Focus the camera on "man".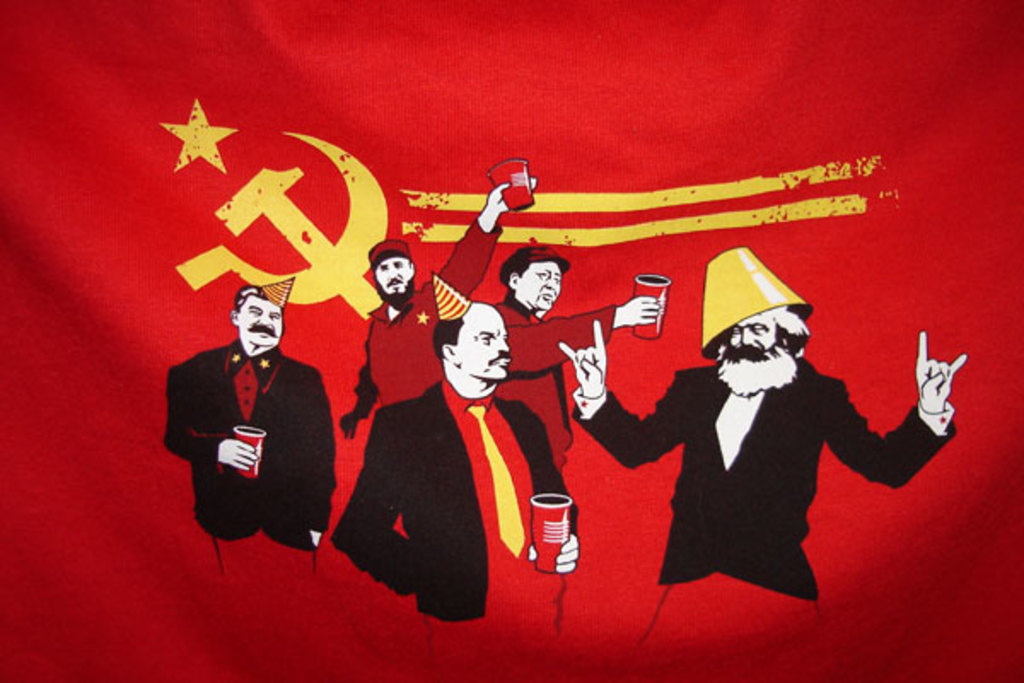
Focus region: crop(167, 273, 336, 582).
